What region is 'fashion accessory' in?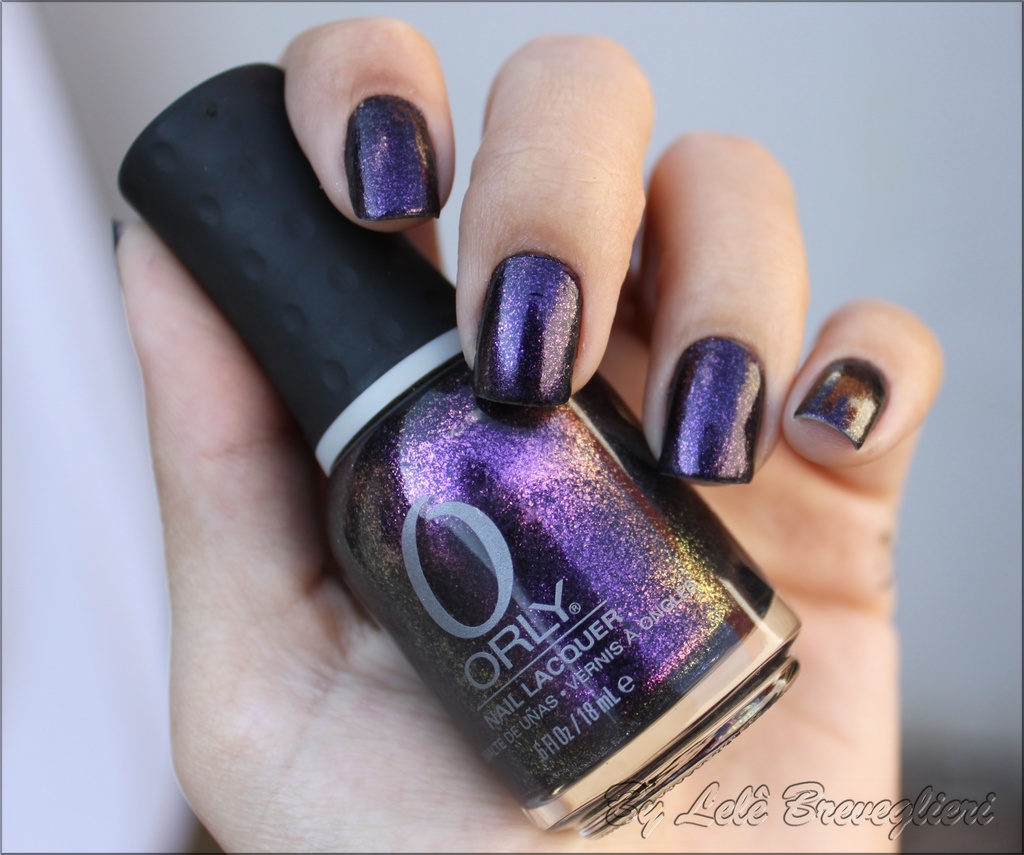
select_region(342, 93, 438, 221).
